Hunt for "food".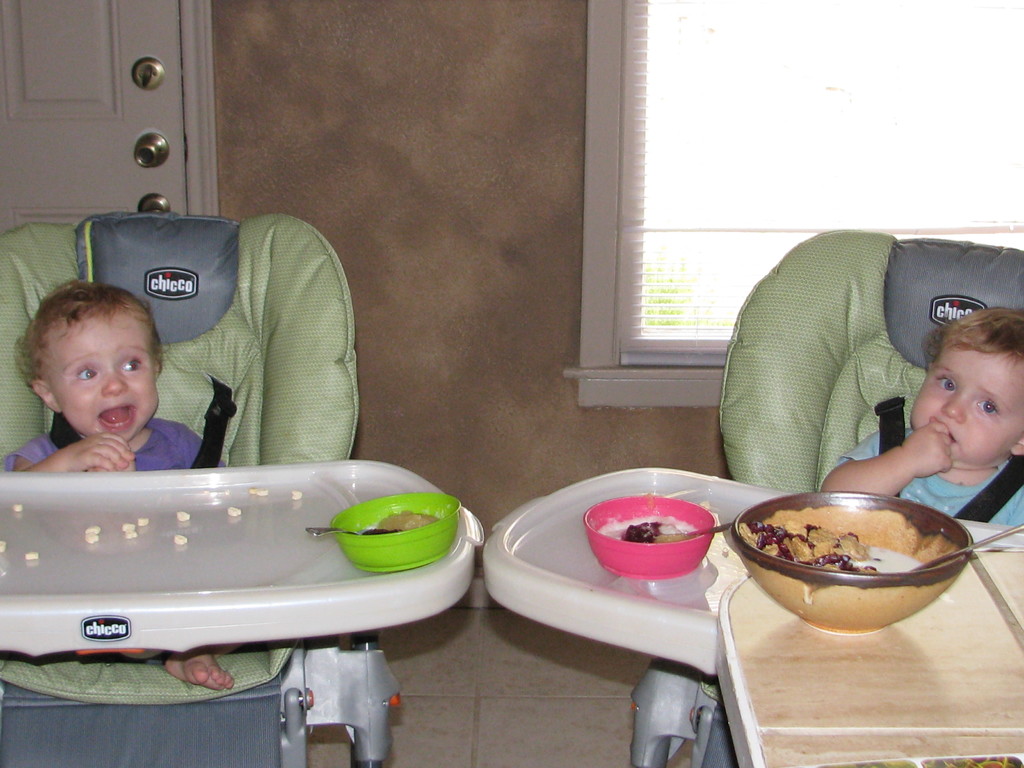
Hunted down at BBox(226, 504, 241, 516).
